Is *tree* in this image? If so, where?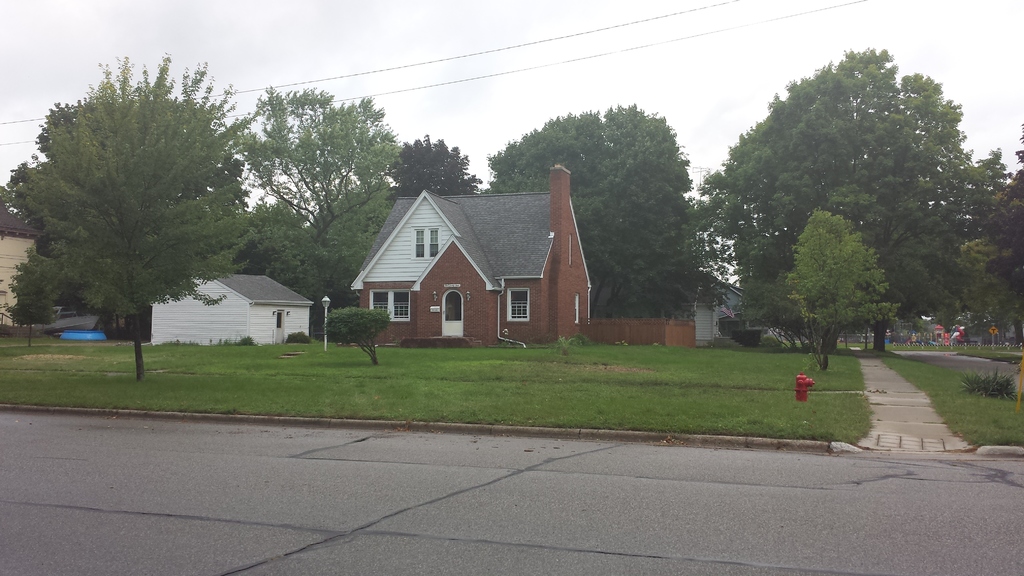
Yes, at box(385, 138, 487, 200).
